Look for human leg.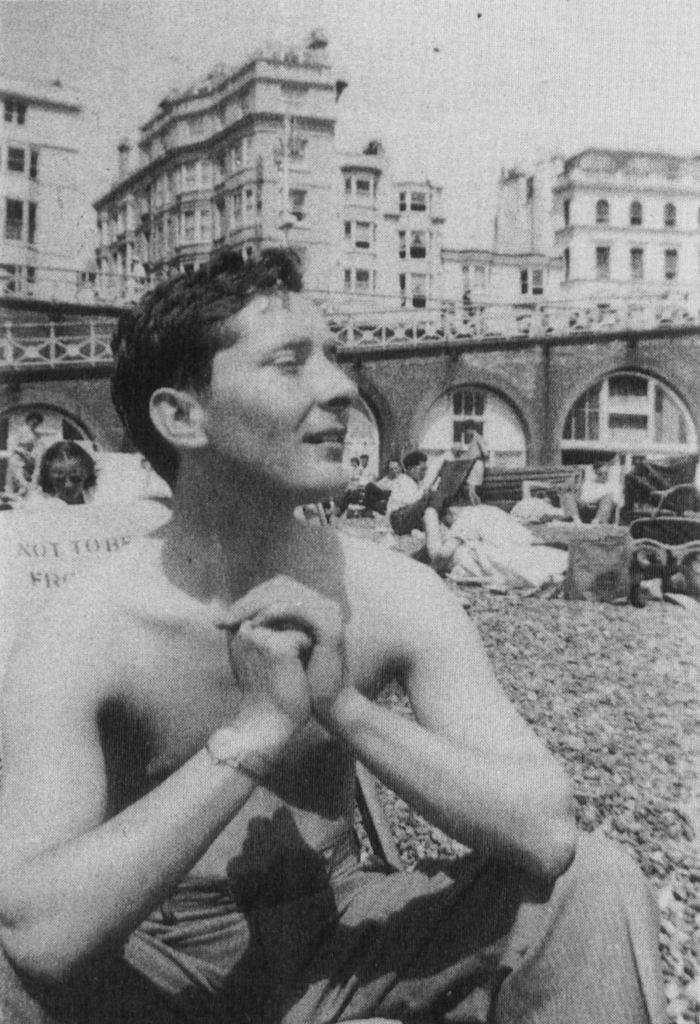
Found: region(0, 915, 254, 1023).
